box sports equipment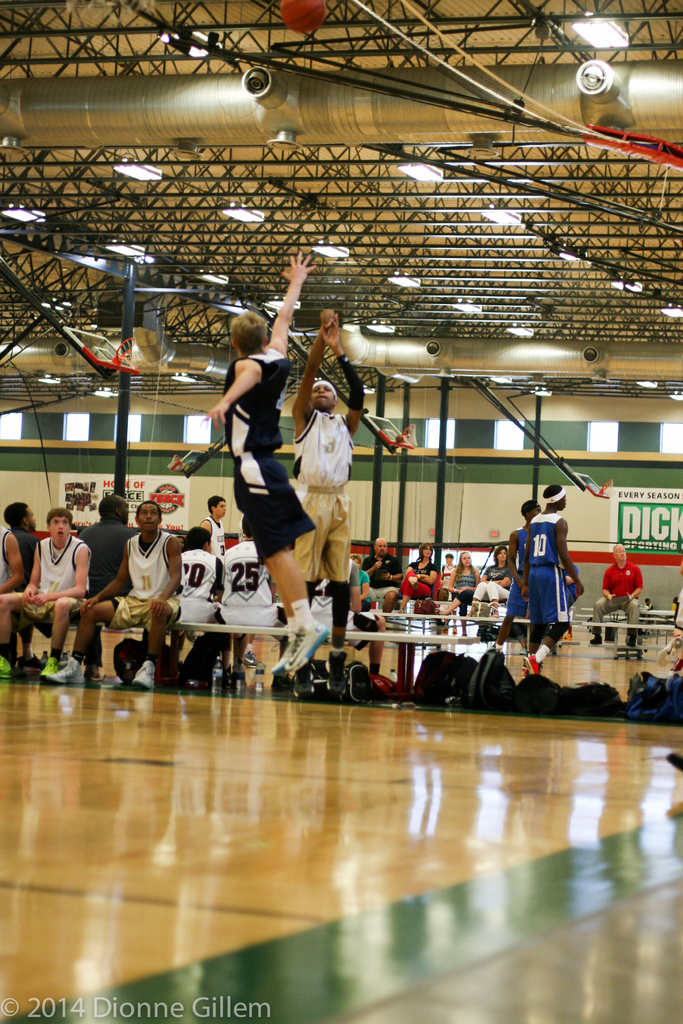
detection(131, 662, 160, 691)
